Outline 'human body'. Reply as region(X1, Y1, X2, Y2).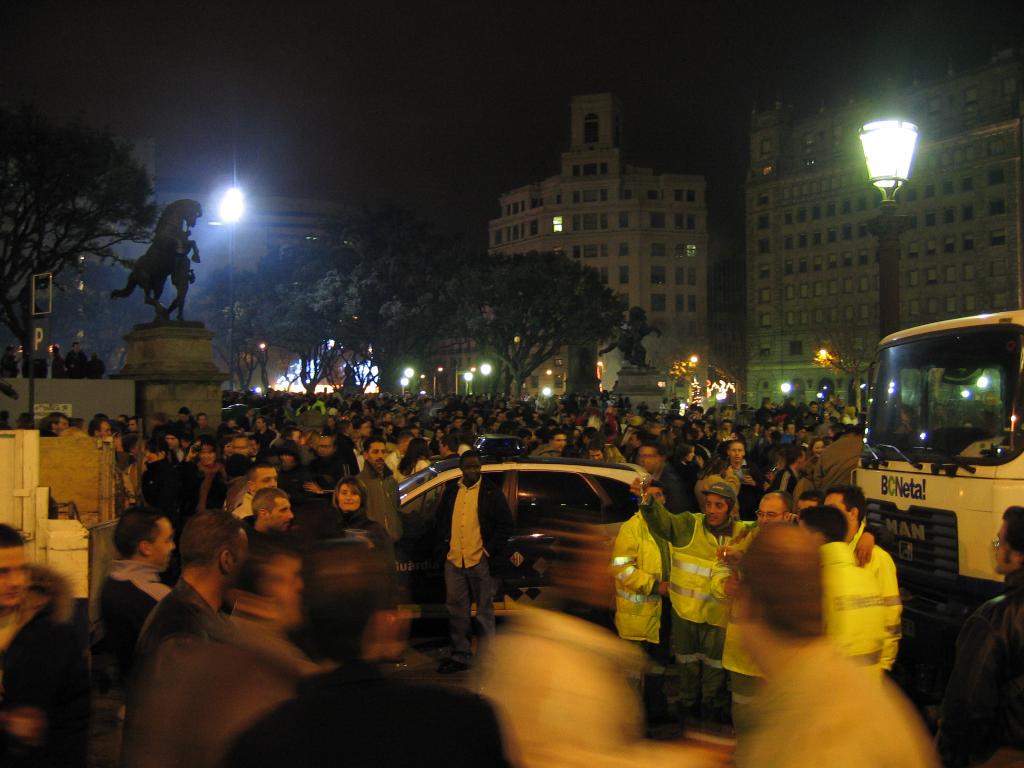
region(93, 500, 170, 704).
